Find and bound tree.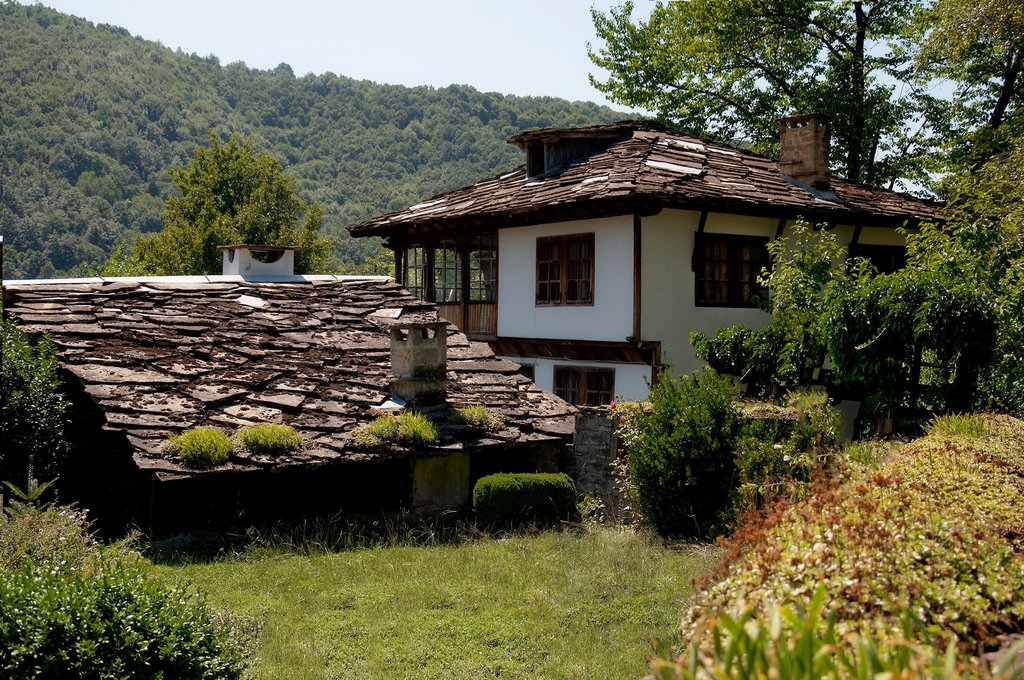
Bound: BBox(0, 309, 253, 679).
